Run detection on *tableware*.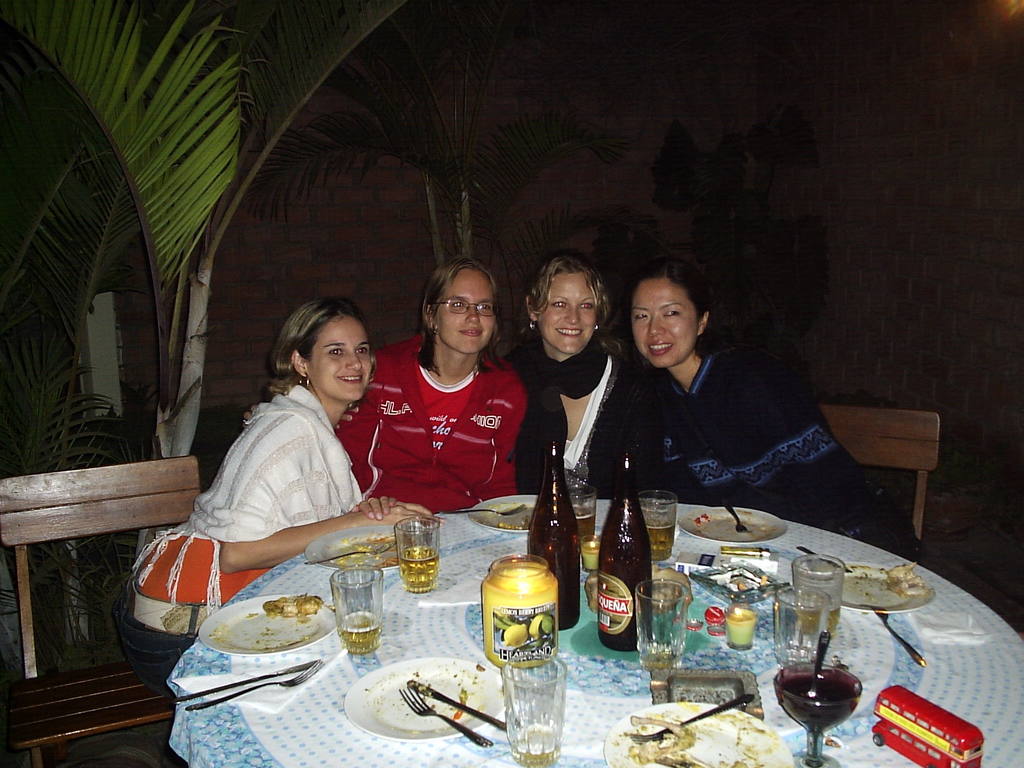
Result: (499,648,570,767).
